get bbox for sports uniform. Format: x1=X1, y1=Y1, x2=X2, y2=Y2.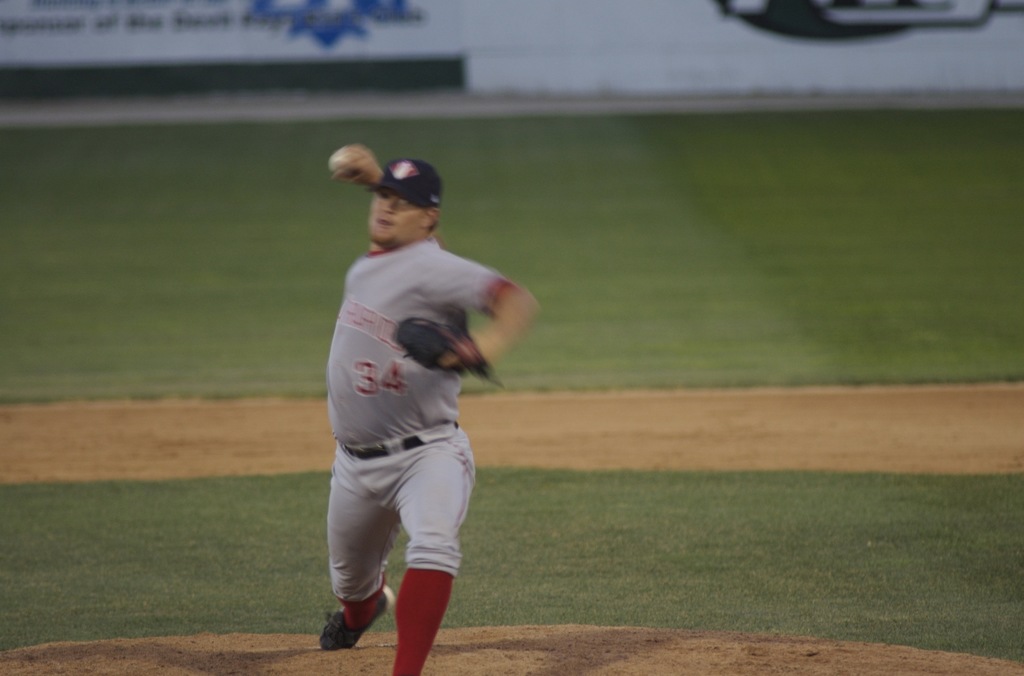
x1=278, y1=125, x2=529, y2=675.
